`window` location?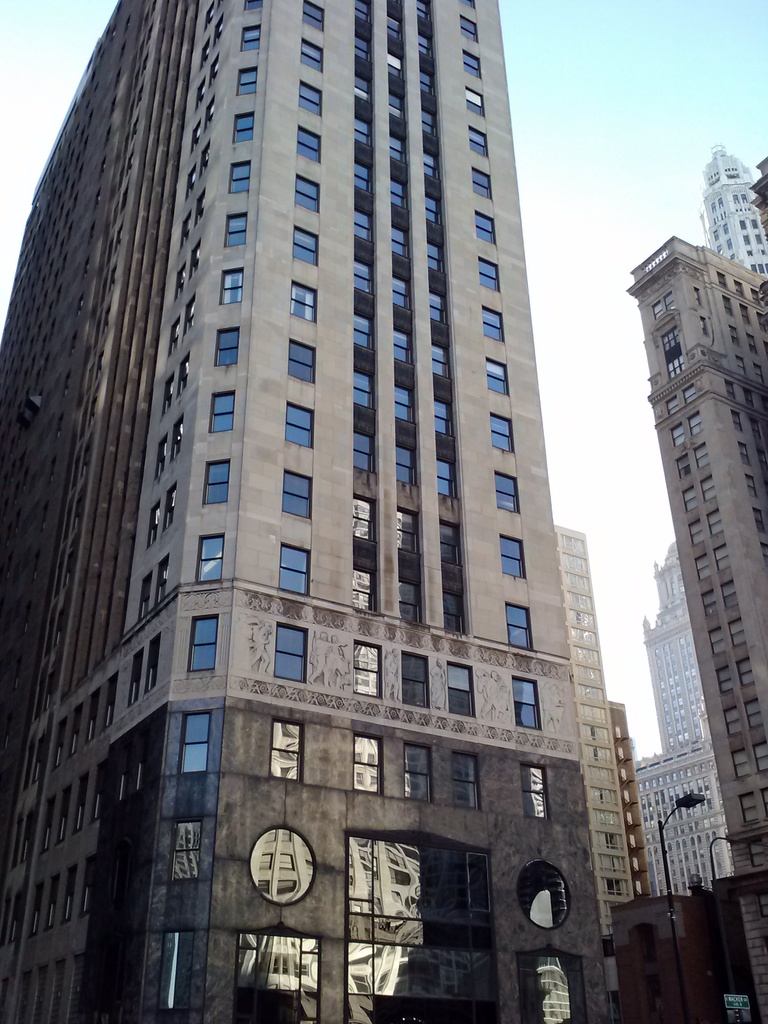
[left=237, top=930, right=317, bottom=1023]
